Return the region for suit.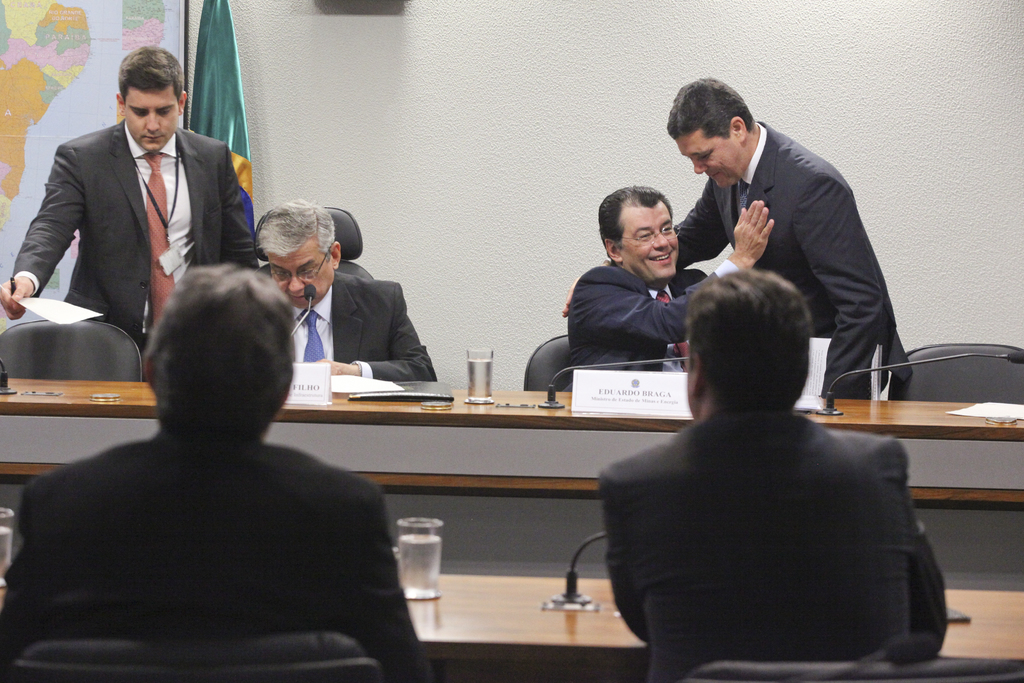
(676,119,915,395).
